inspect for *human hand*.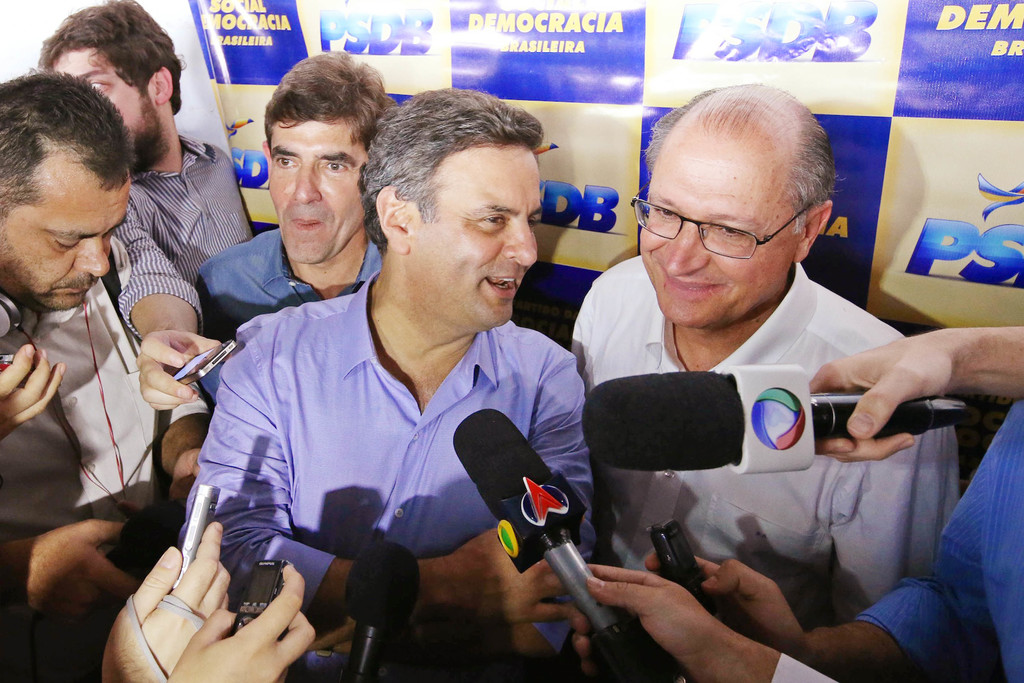
Inspection: select_region(0, 340, 66, 441).
